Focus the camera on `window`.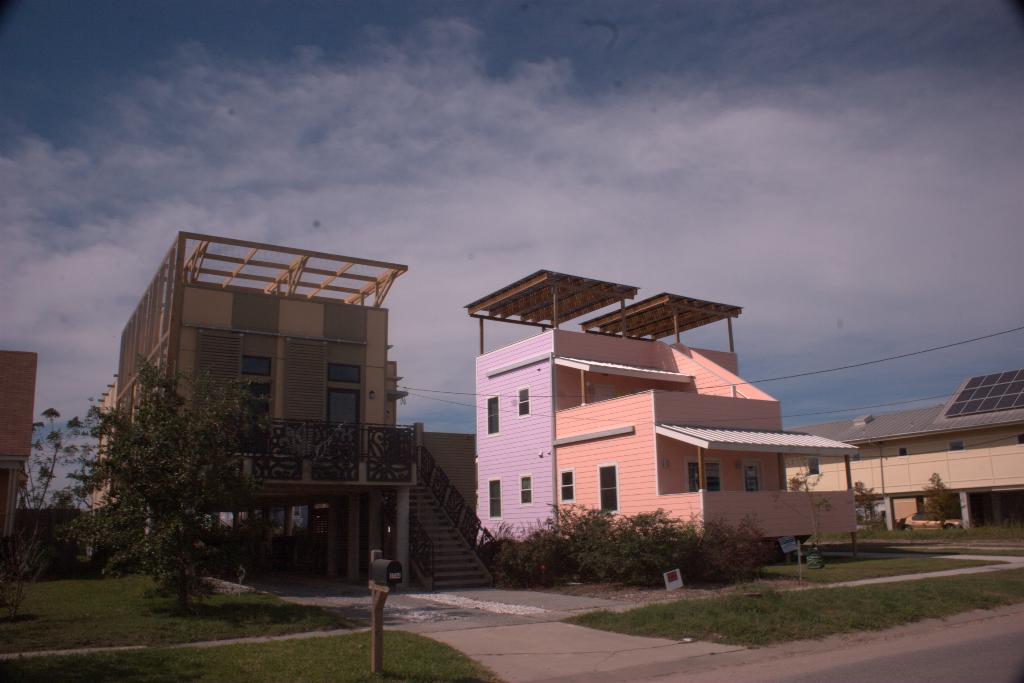
Focus region: {"x1": 900, "y1": 446, "x2": 905, "y2": 454}.
